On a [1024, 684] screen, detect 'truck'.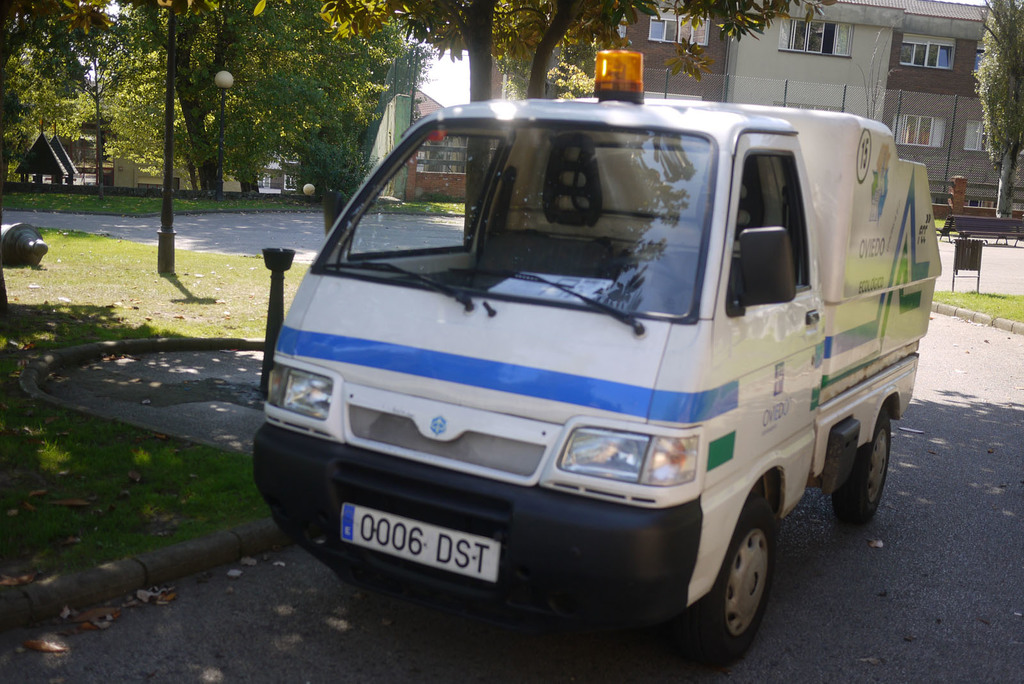
box(248, 47, 945, 671).
